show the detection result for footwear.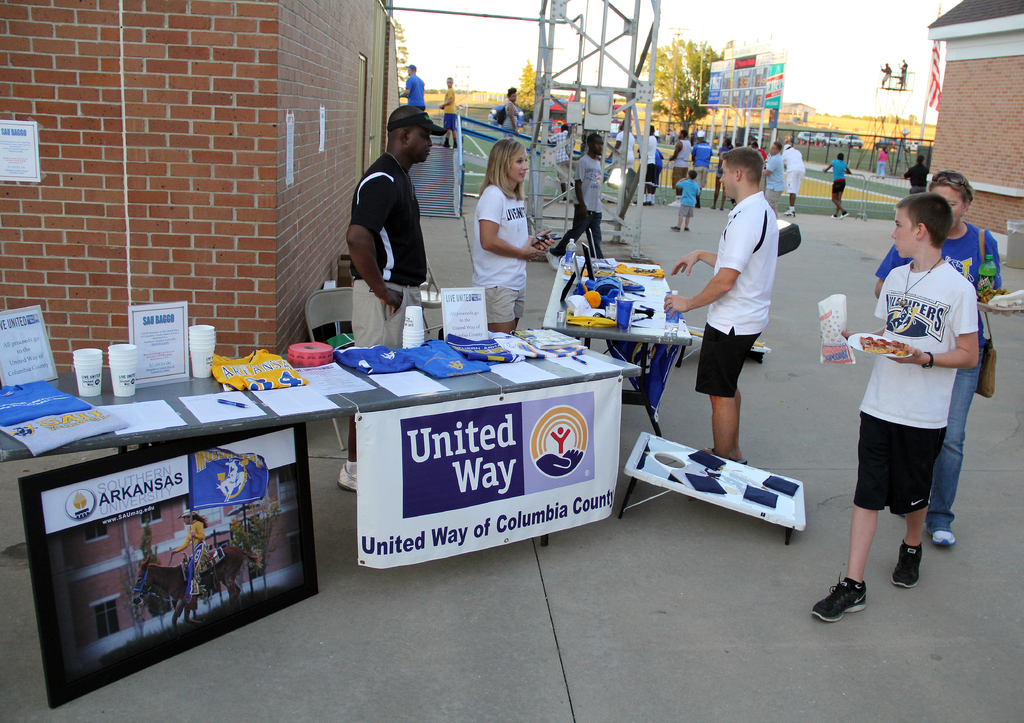
(547, 250, 559, 275).
